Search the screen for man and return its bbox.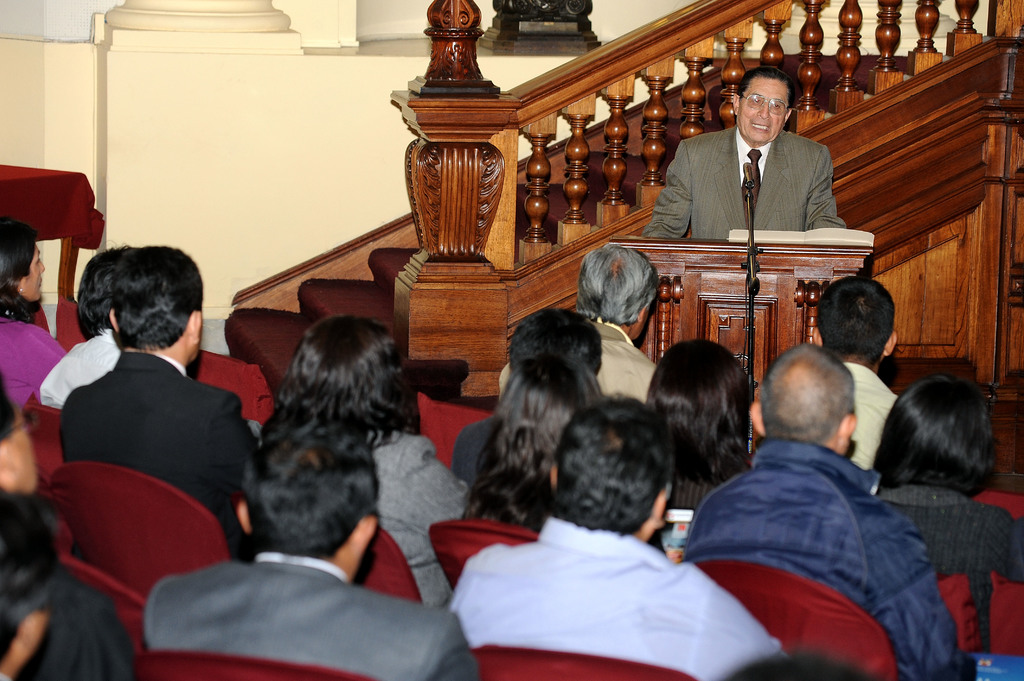
Found: (639, 63, 855, 237).
